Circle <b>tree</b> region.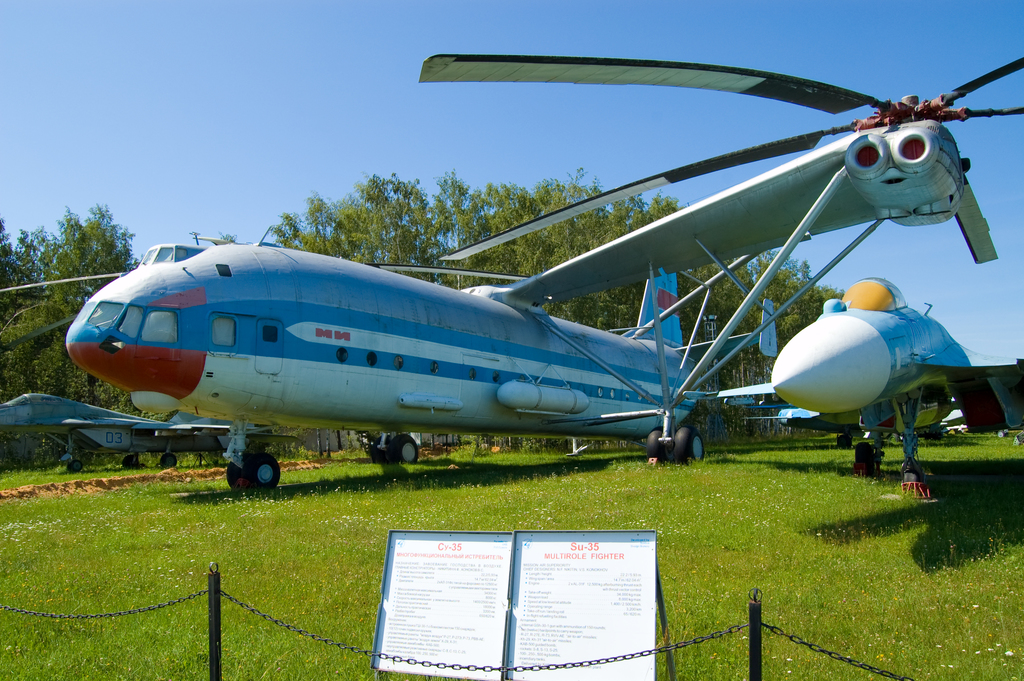
Region: 262 168 466 283.
